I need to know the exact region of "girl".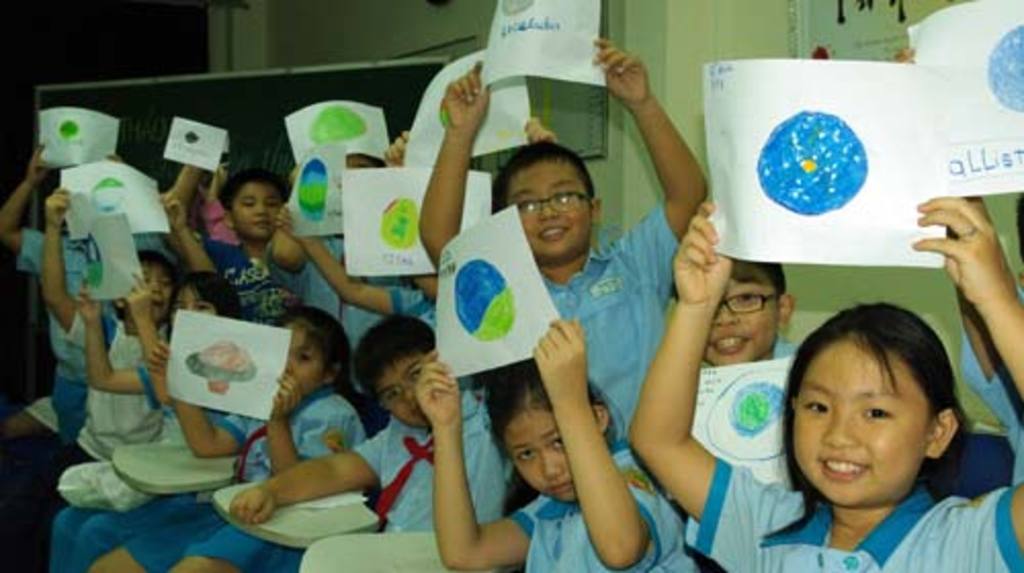
Region: locate(625, 194, 1022, 571).
